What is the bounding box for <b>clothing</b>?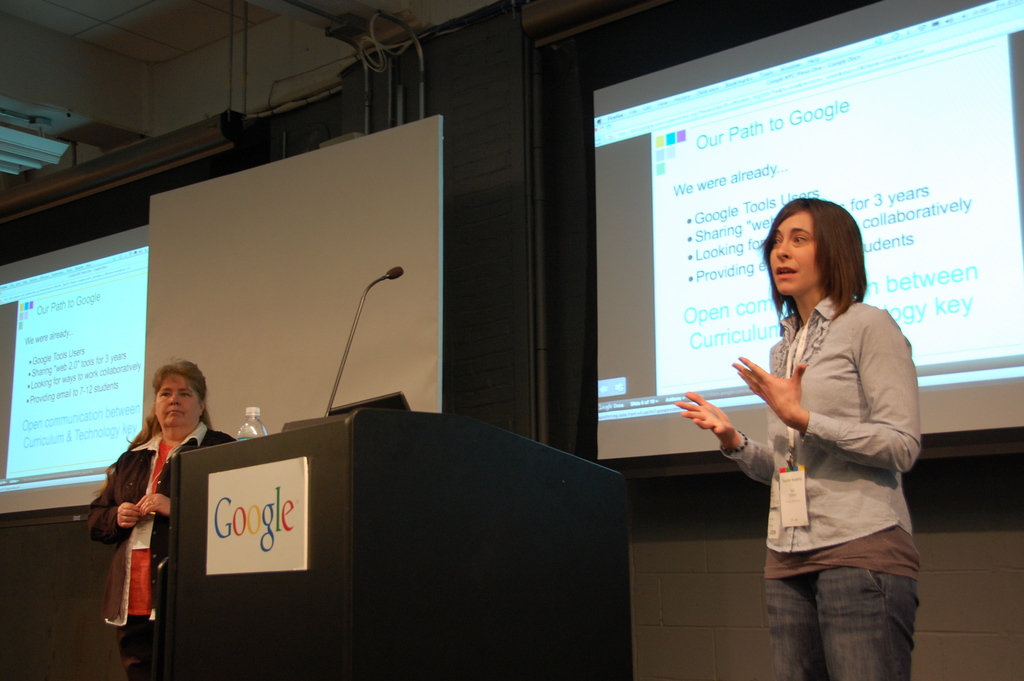
box(756, 573, 927, 680).
